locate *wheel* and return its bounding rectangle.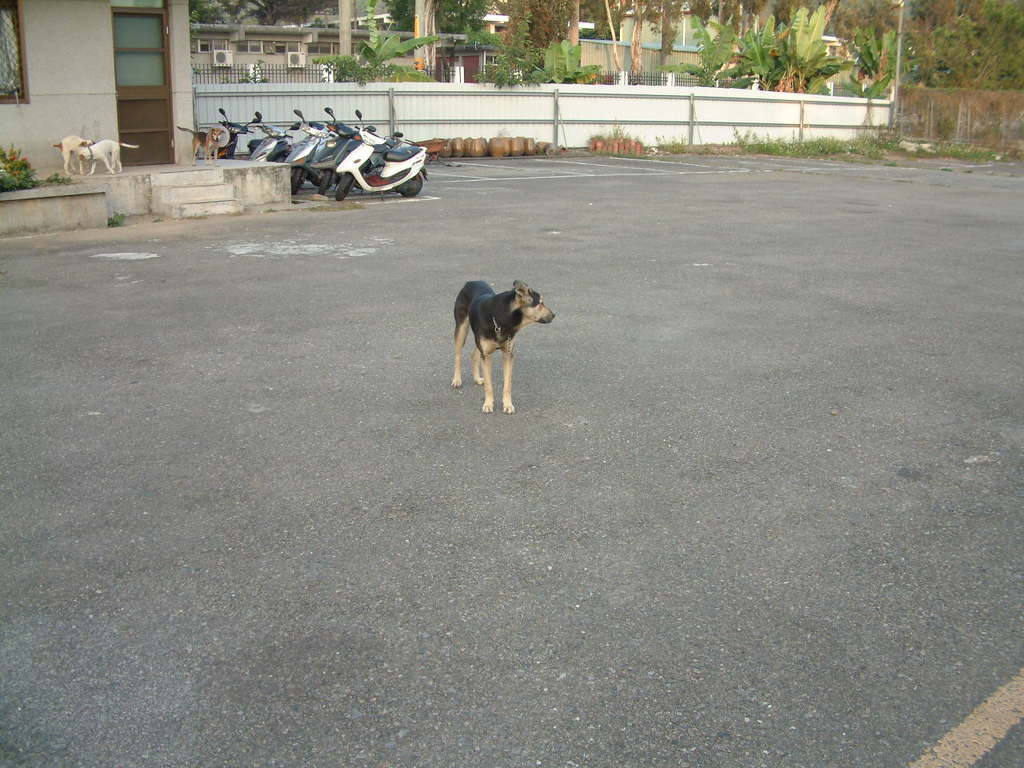
<bbox>401, 171, 422, 198</bbox>.
